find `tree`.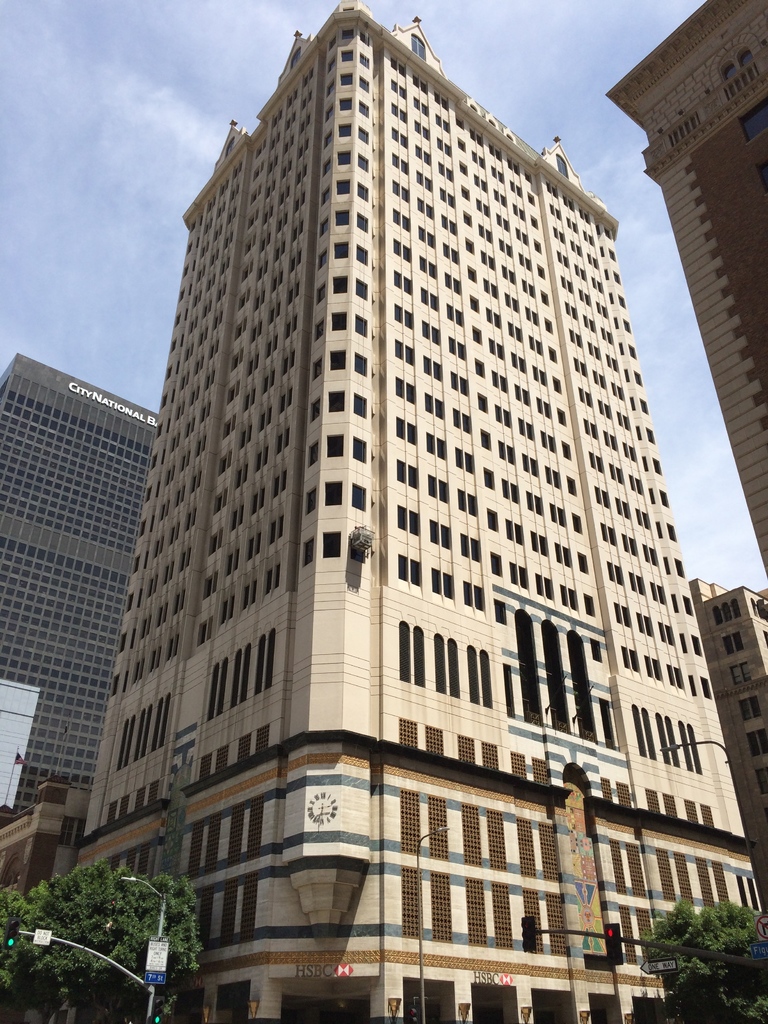
<box>0,851,212,1023</box>.
